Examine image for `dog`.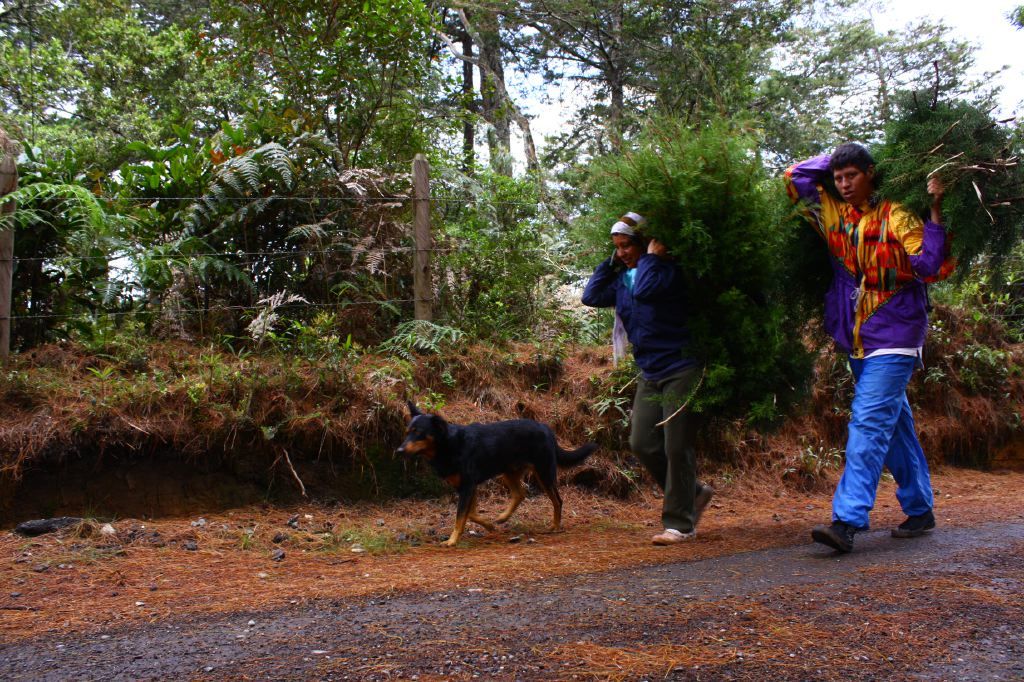
Examination result: (left=397, top=401, right=593, bottom=546).
